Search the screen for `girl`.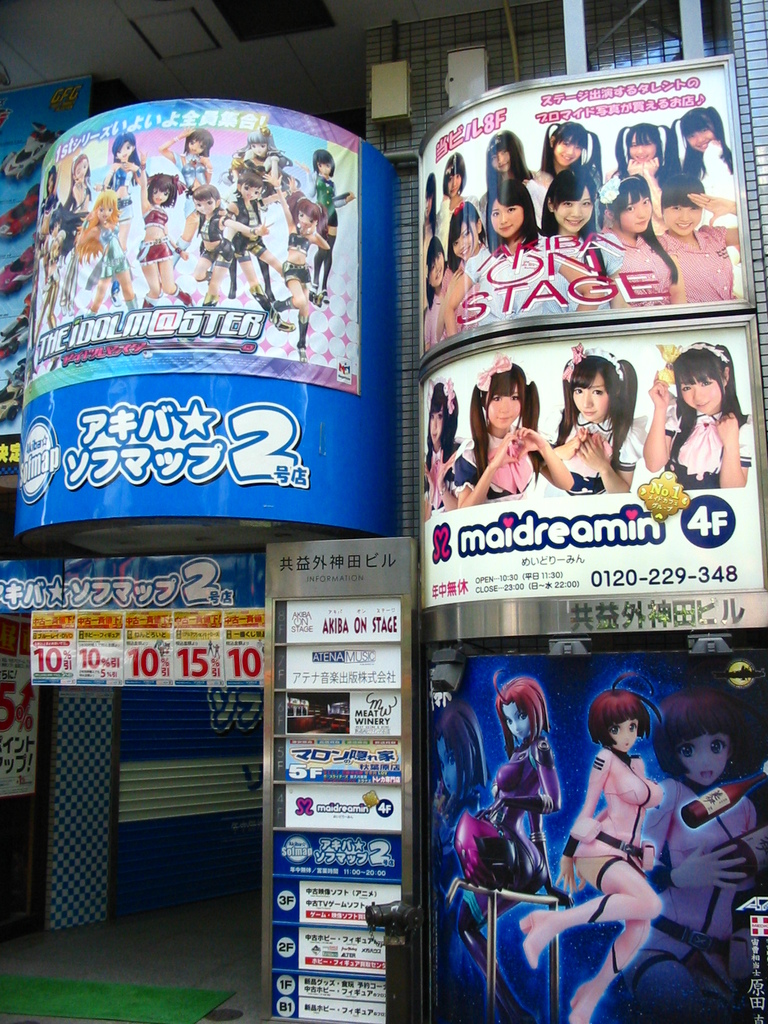
Found at {"left": 644, "top": 339, "right": 755, "bottom": 484}.
